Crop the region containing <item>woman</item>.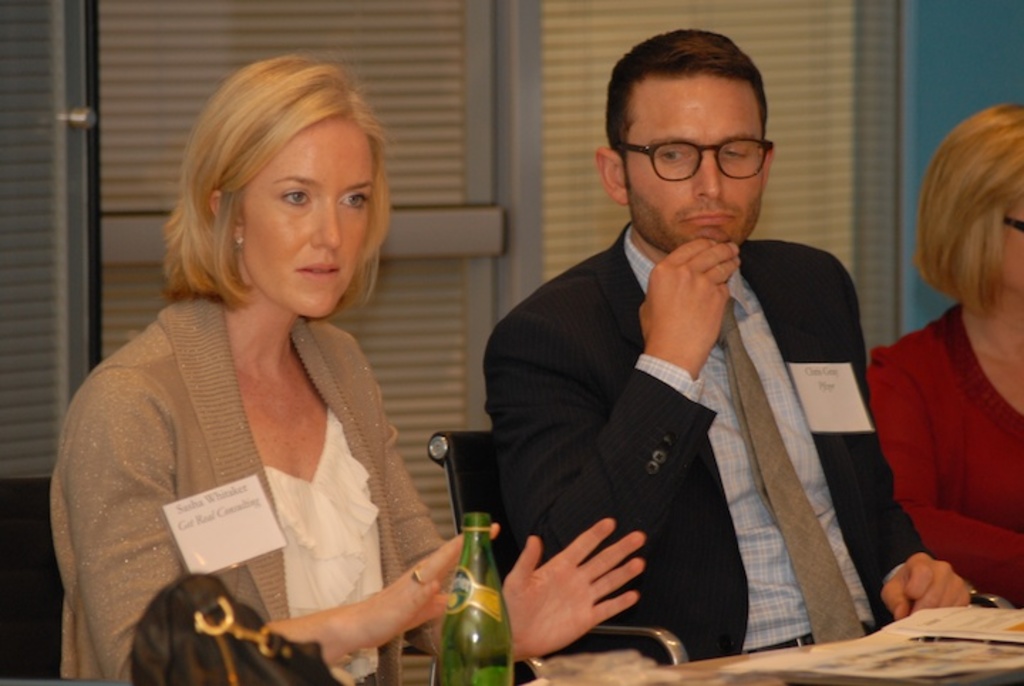
Crop region: left=869, top=100, right=1023, bottom=608.
